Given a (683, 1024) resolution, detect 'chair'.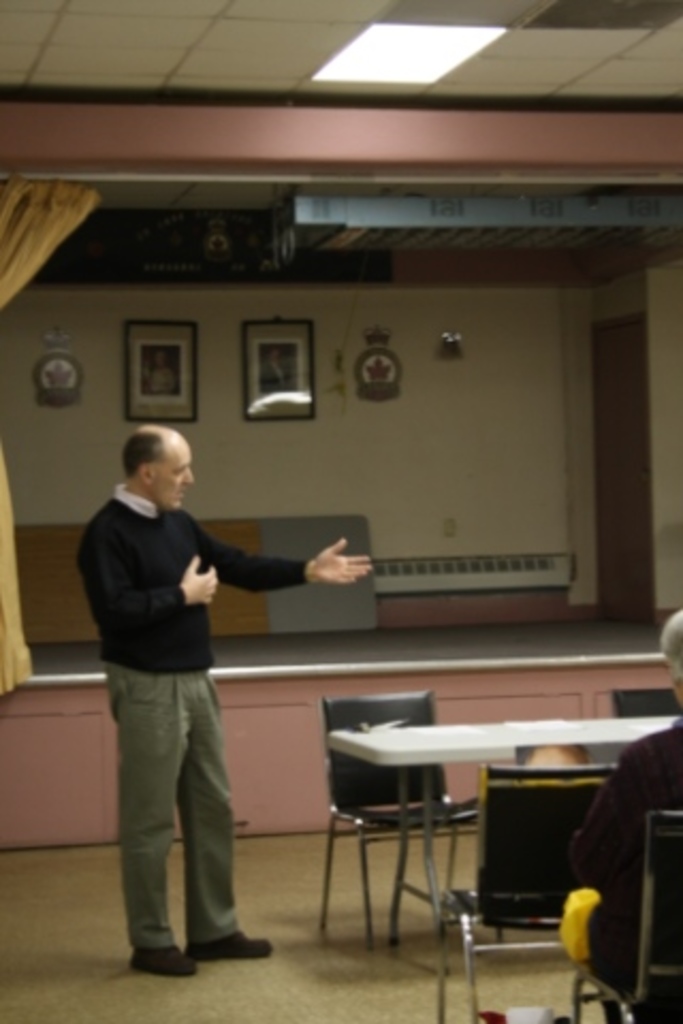
606:681:681:719.
